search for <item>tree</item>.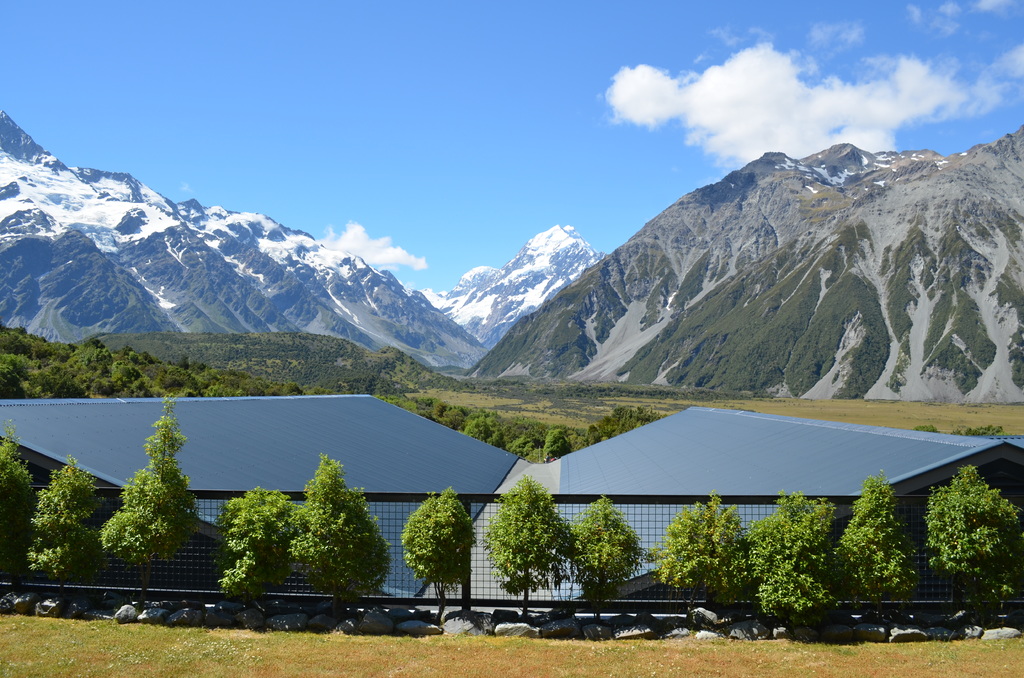
Found at {"x1": 22, "y1": 451, "x2": 106, "y2": 615}.
